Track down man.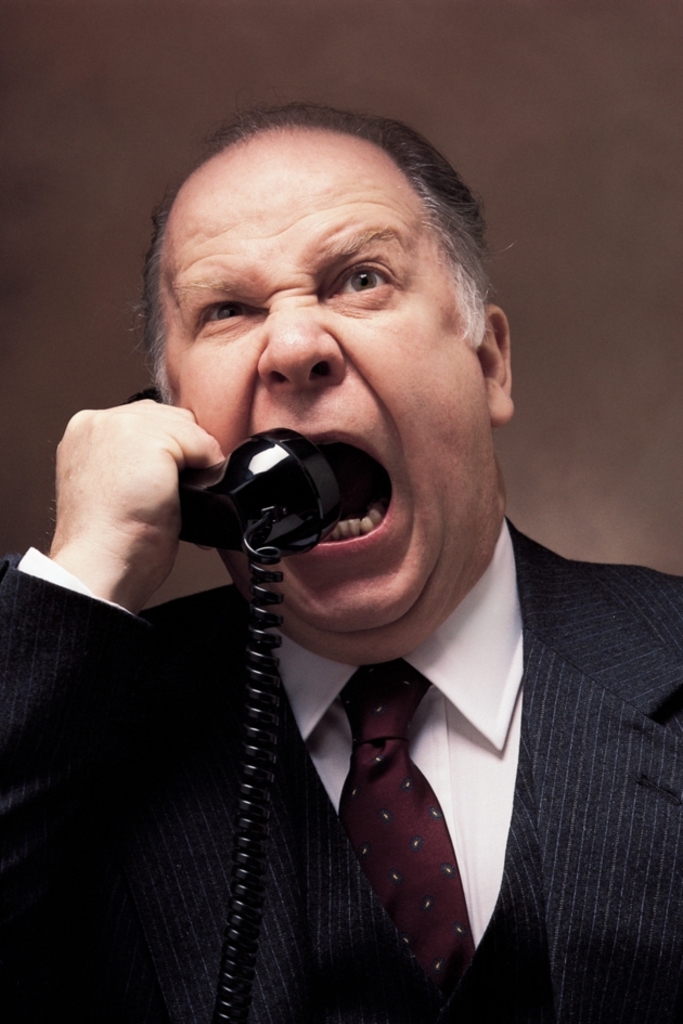
Tracked to pyautogui.locateOnScreen(44, 115, 682, 1014).
